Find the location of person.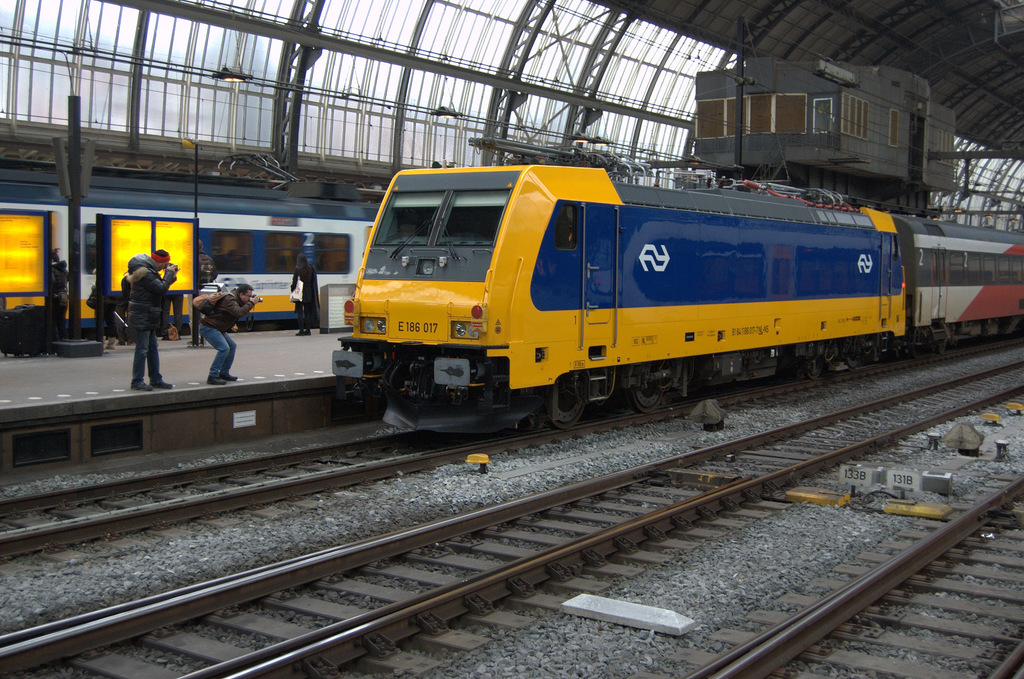
Location: {"x1": 188, "y1": 282, "x2": 263, "y2": 387}.
